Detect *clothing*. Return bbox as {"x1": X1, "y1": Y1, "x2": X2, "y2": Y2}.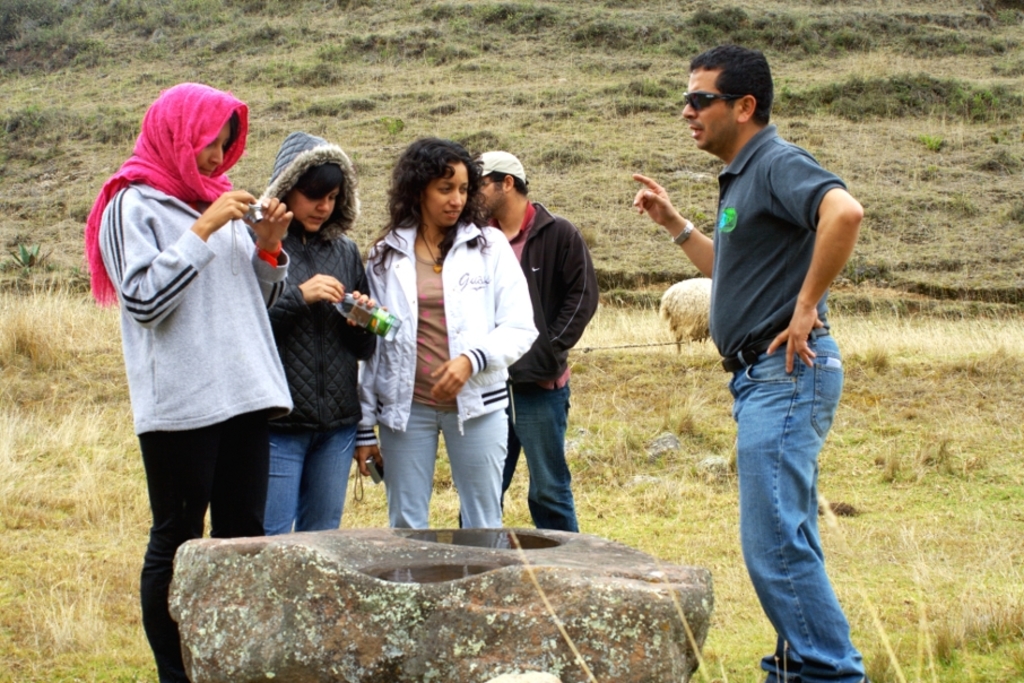
{"x1": 488, "y1": 200, "x2": 599, "y2": 395}.
